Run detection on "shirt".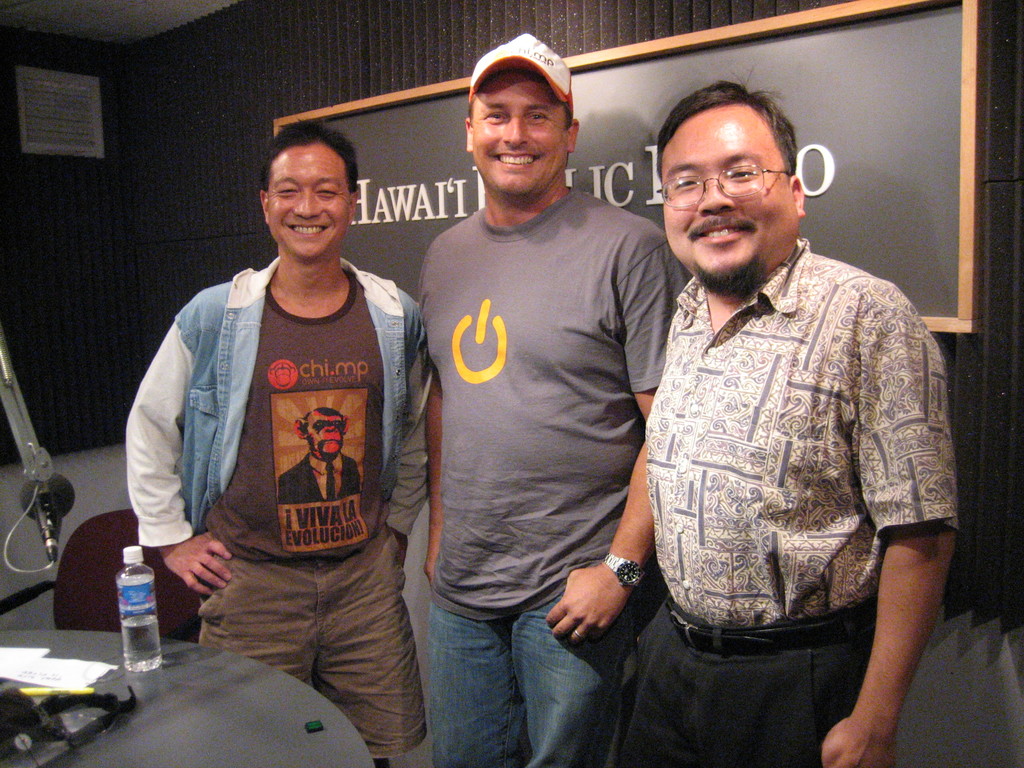
Result: l=645, t=236, r=964, b=630.
